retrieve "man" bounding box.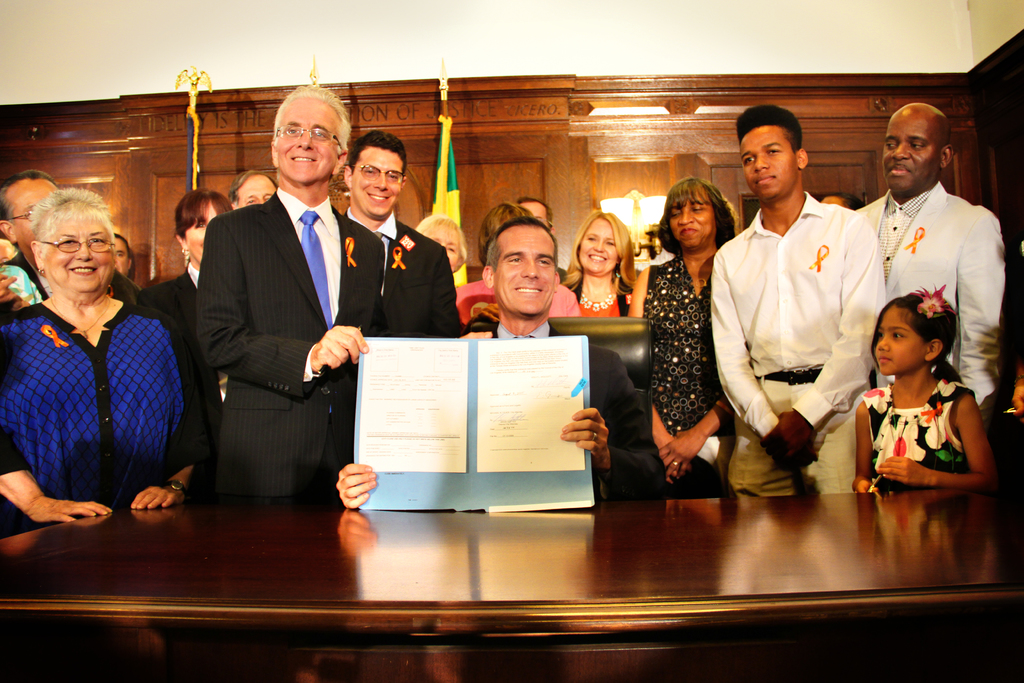
Bounding box: bbox=[343, 125, 462, 338].
